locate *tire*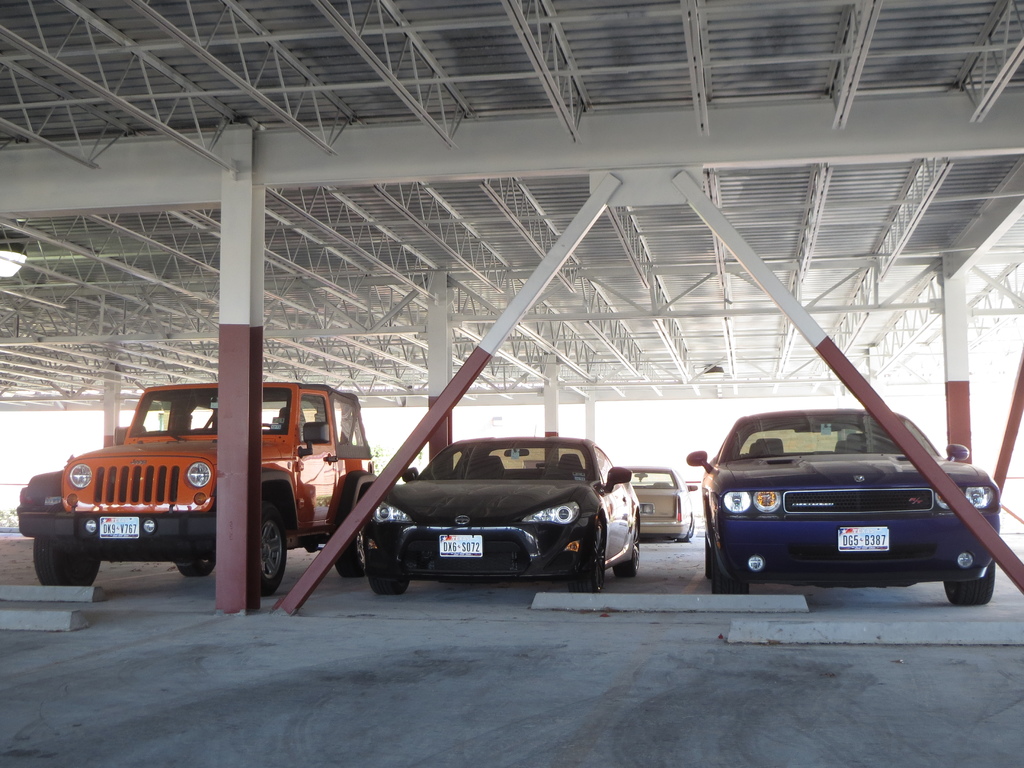
235,489,287,610
